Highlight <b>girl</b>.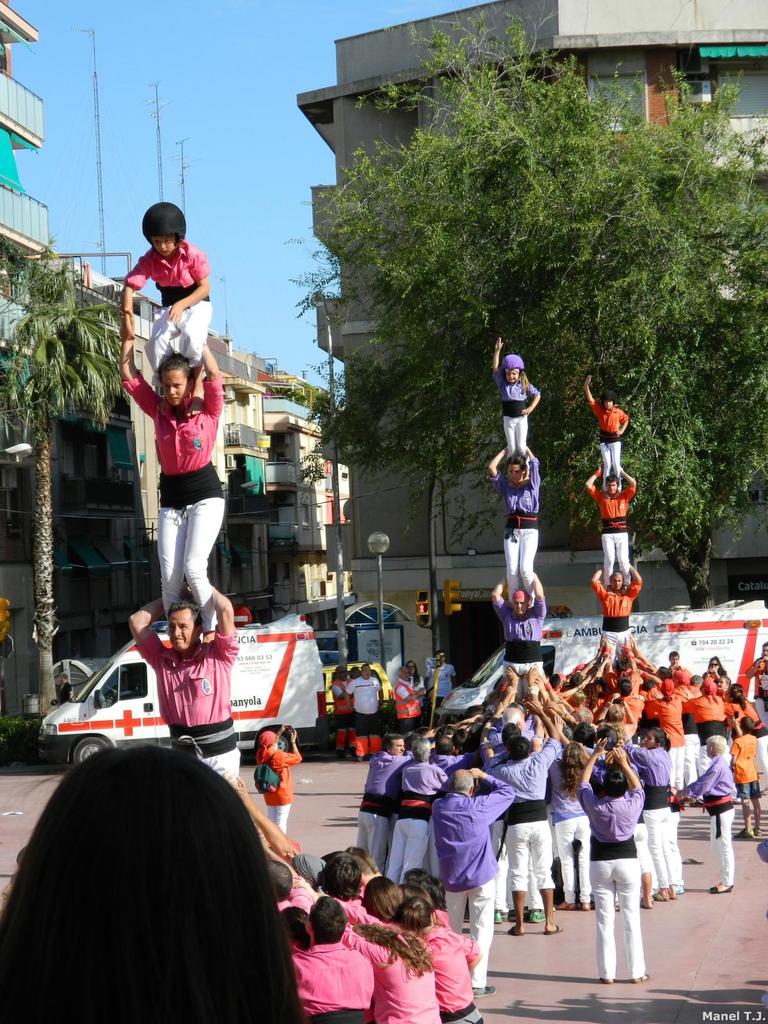
Highlighted region: 547/742/591/909.
